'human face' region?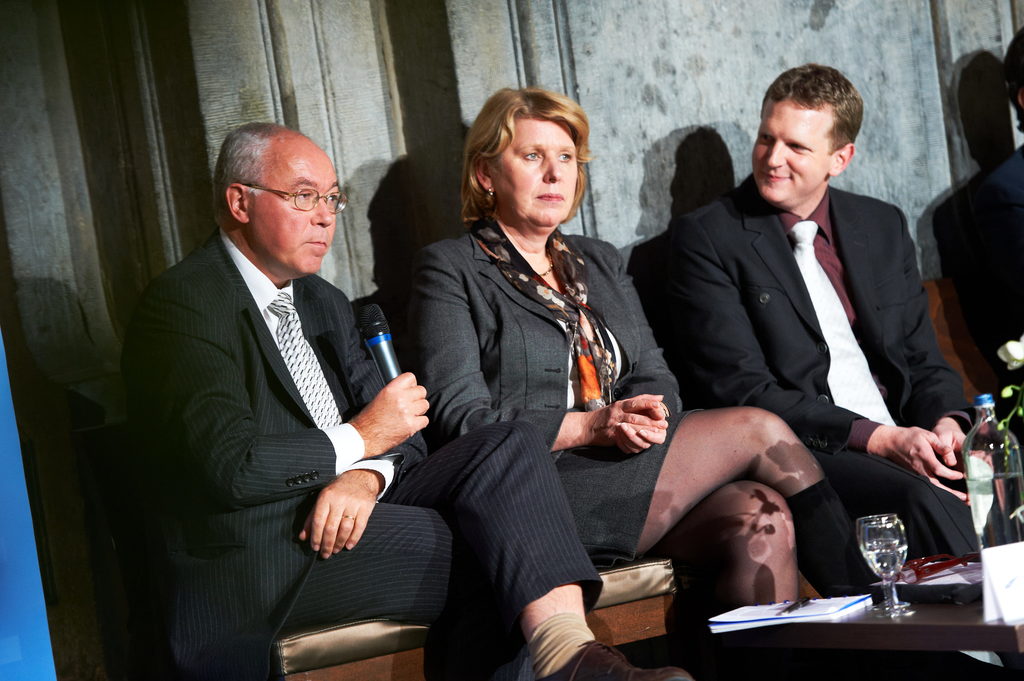
<bbox>490, 111, 575, 229</bbox>
